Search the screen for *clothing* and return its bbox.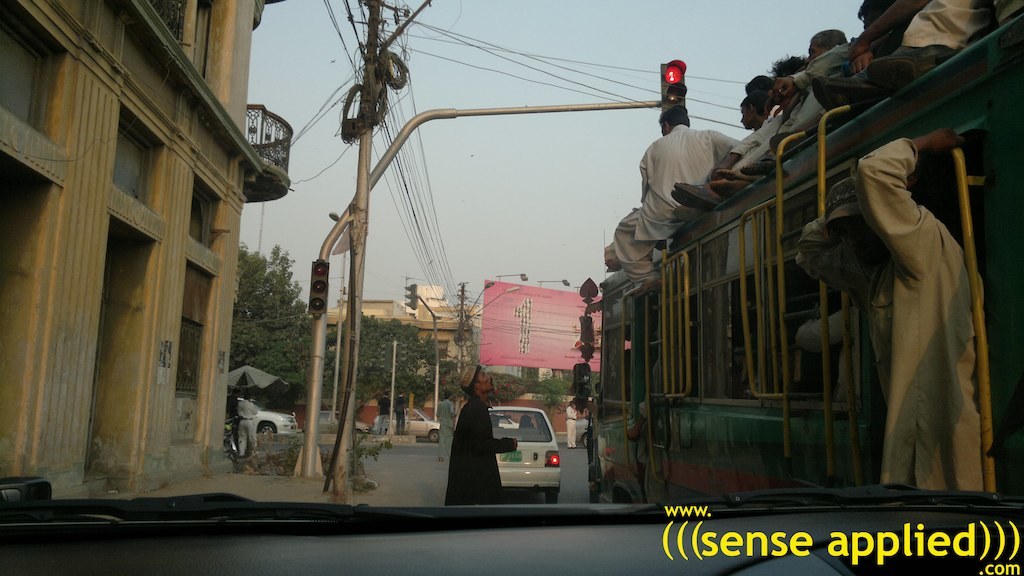
Found: bbox=(634, 125, 726, 257).
